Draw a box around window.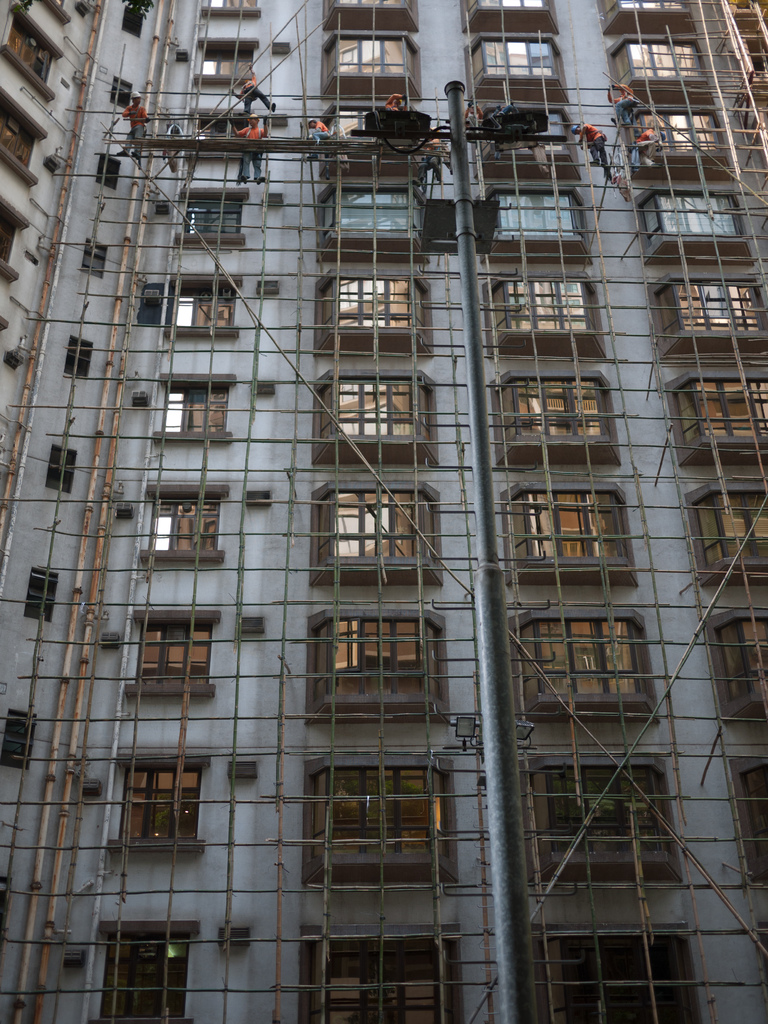
box=[318, 95, 428, 172].
